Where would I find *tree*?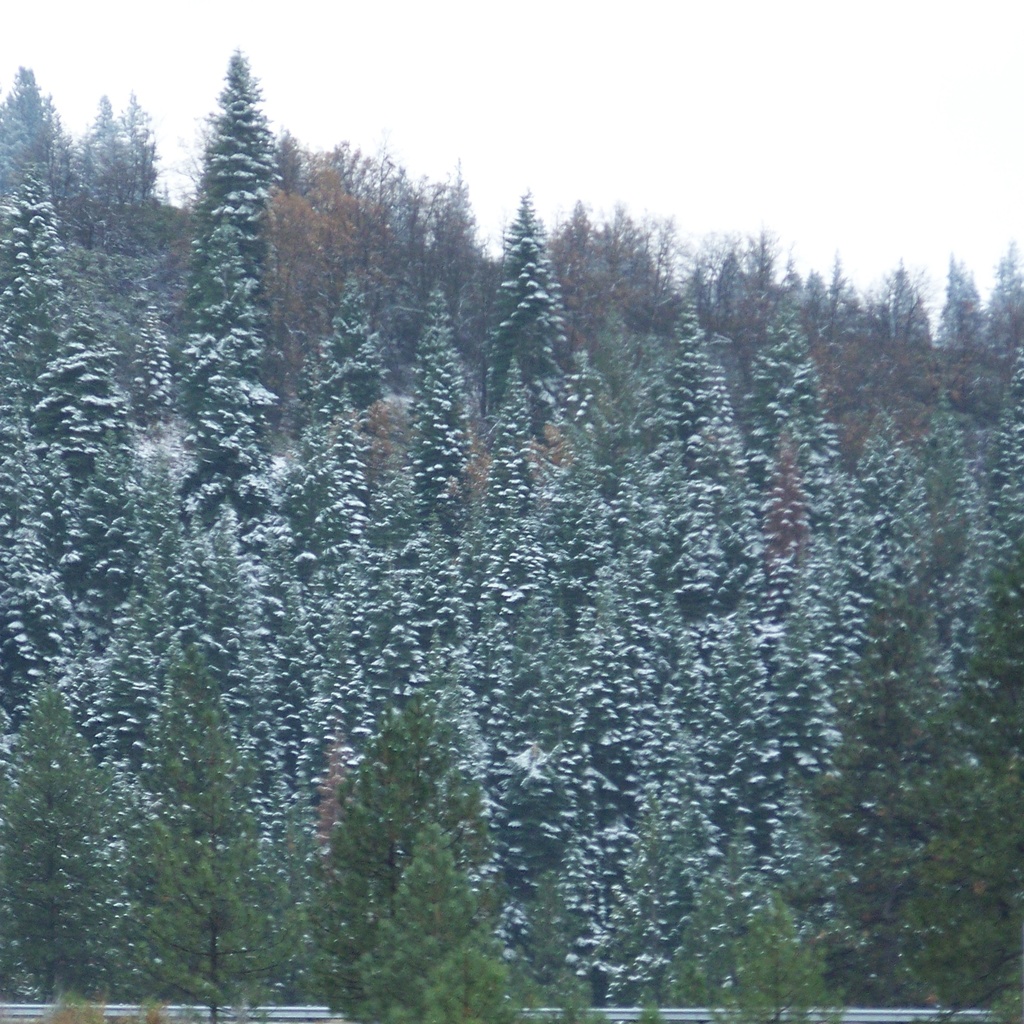
At [x1=0, y1=63, x2=72, y2=242].
